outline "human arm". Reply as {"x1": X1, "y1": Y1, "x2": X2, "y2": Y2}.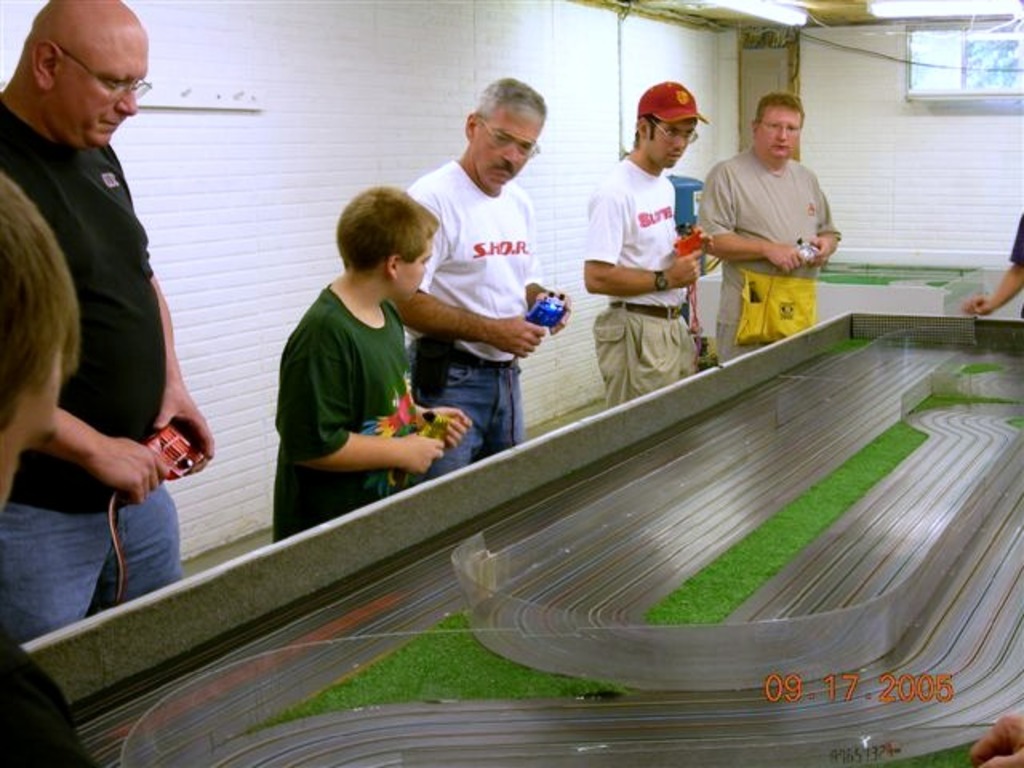
{"x1": 693, "y1": 173, "x2": 802, "y2": 275}.
